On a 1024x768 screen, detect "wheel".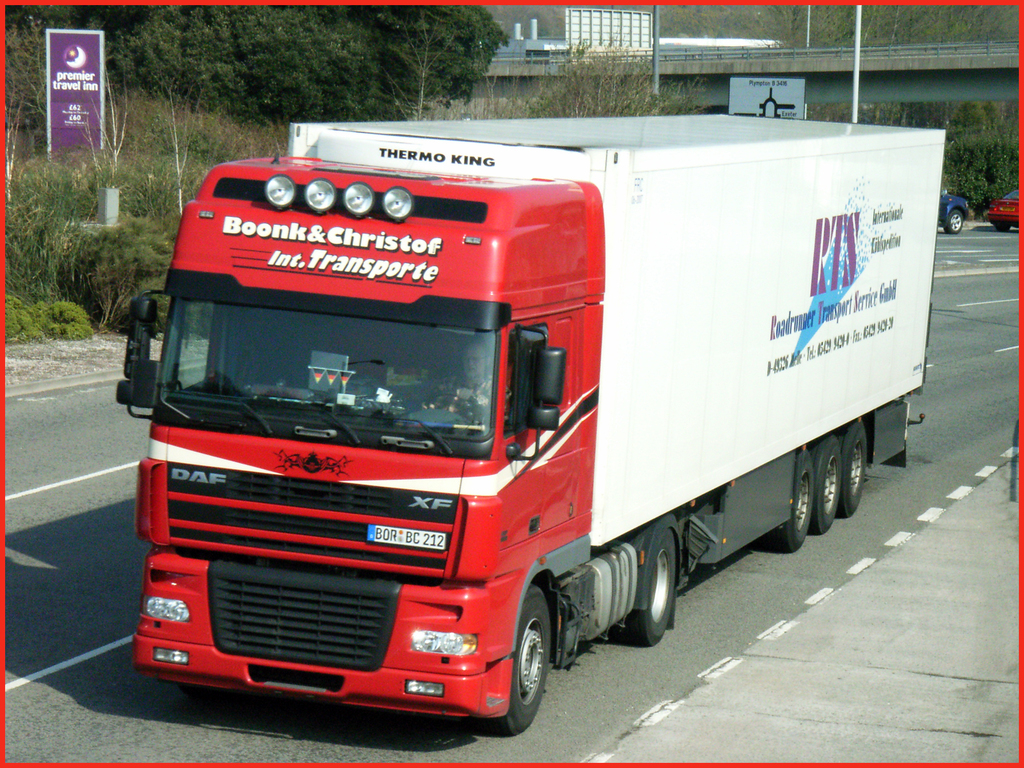
776, 452, 816, 553.
